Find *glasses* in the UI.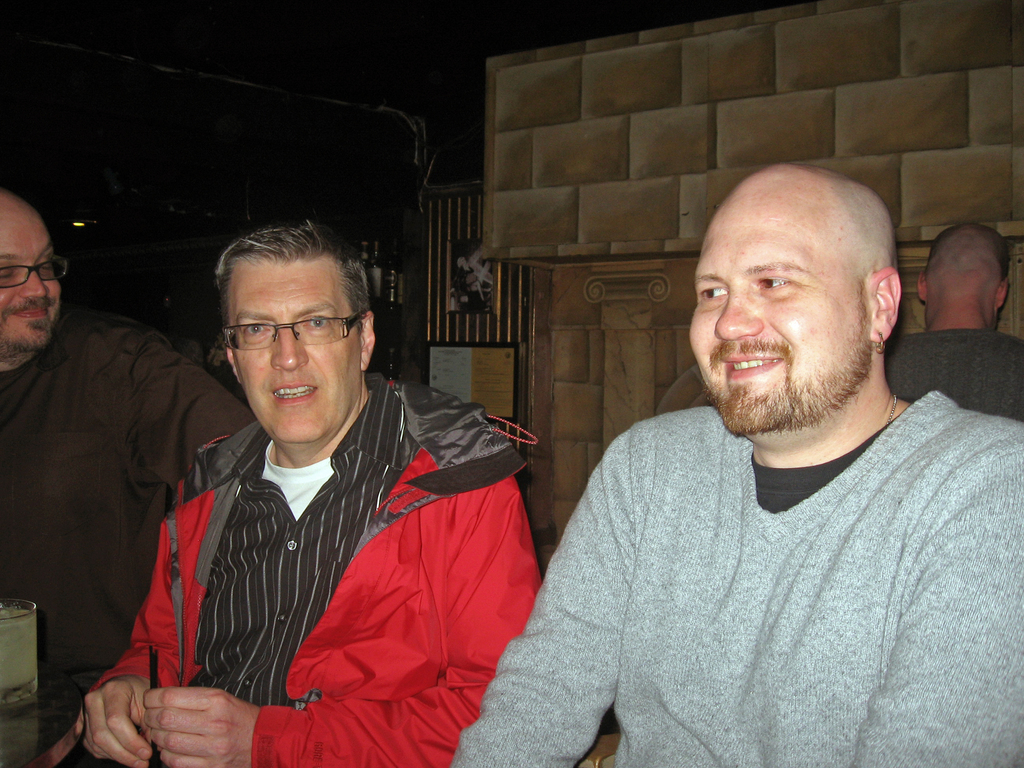
UI element at (0, 253, 71, 287).
